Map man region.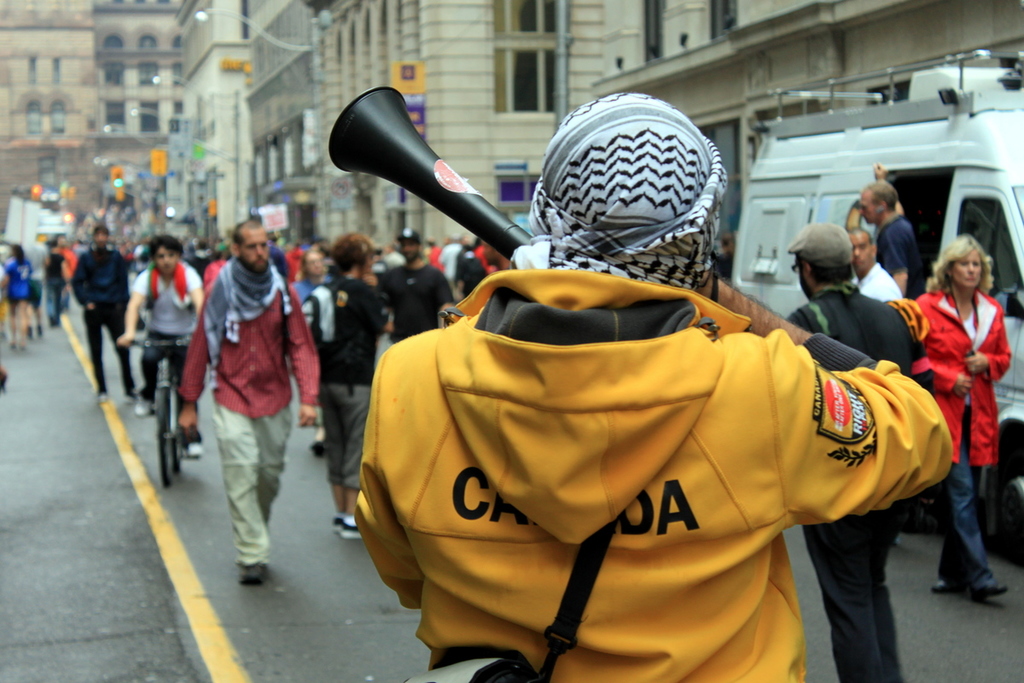
Mapped to x1=23 y1=238 x2=47 y2=339.
